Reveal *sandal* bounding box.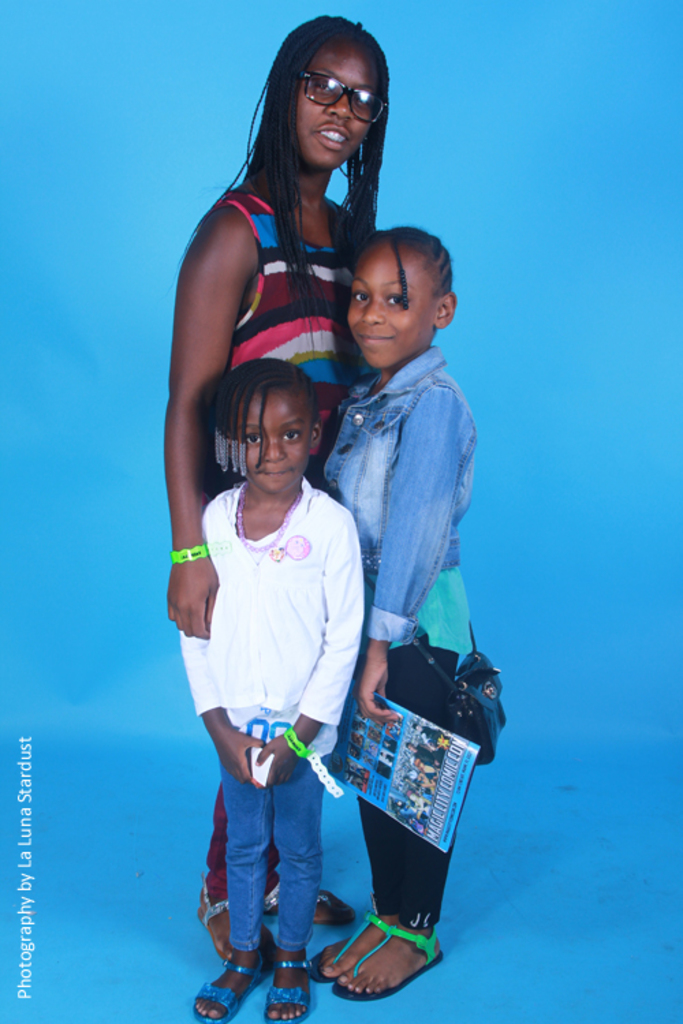
Revealed: select_region(265, 948, 314, 1023).
